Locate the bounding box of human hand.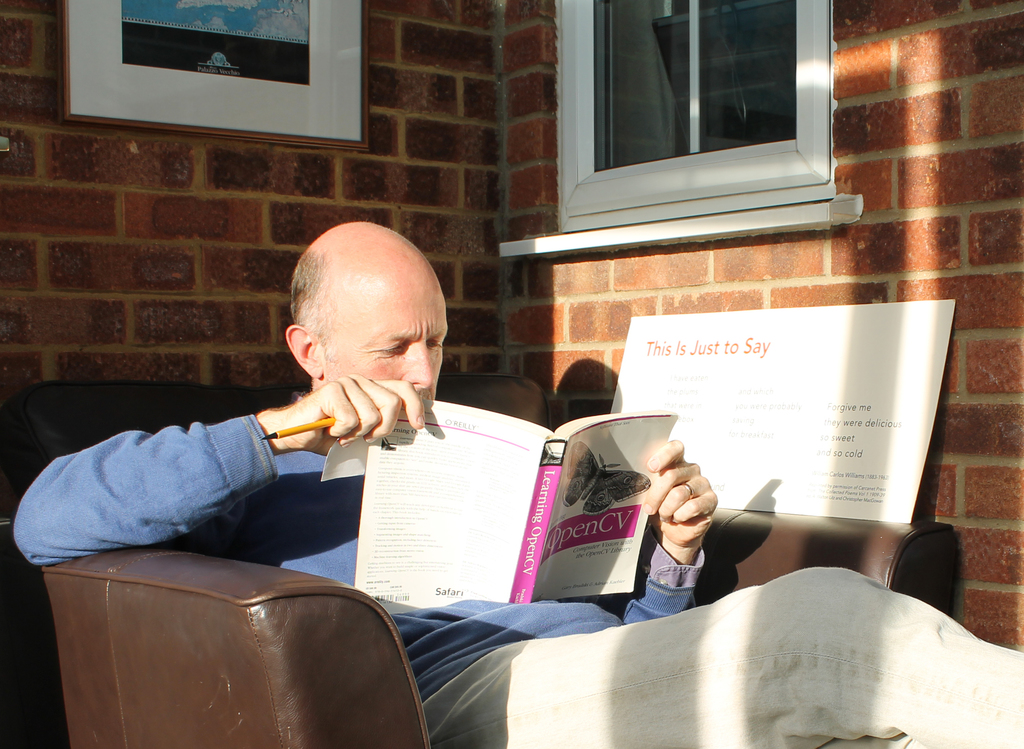
Bounding box: 660/482/732/571.
